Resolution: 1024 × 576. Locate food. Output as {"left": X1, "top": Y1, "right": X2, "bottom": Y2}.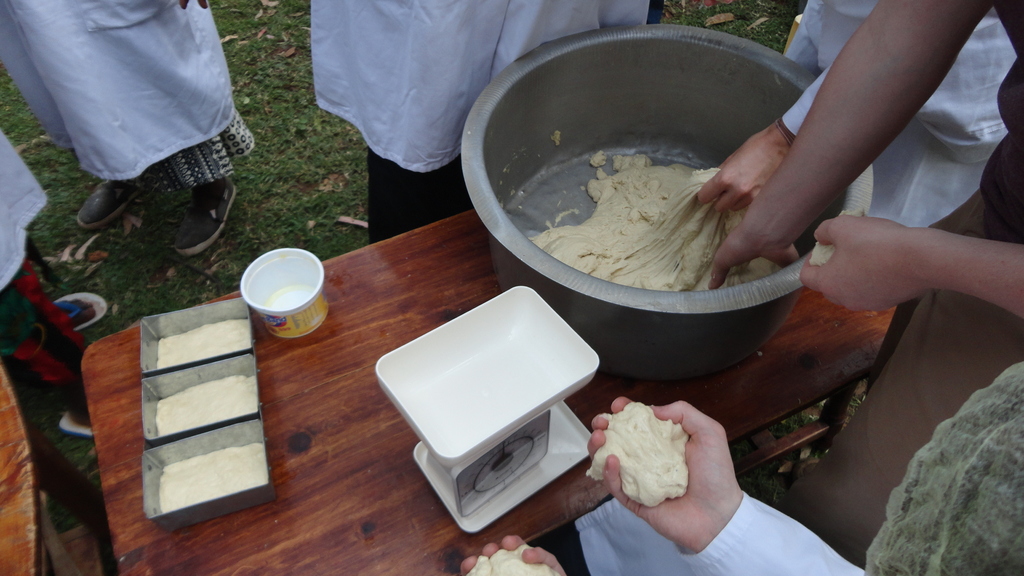
{"left": 465, "top": 544, "right": 563, "bottom": 575}.
